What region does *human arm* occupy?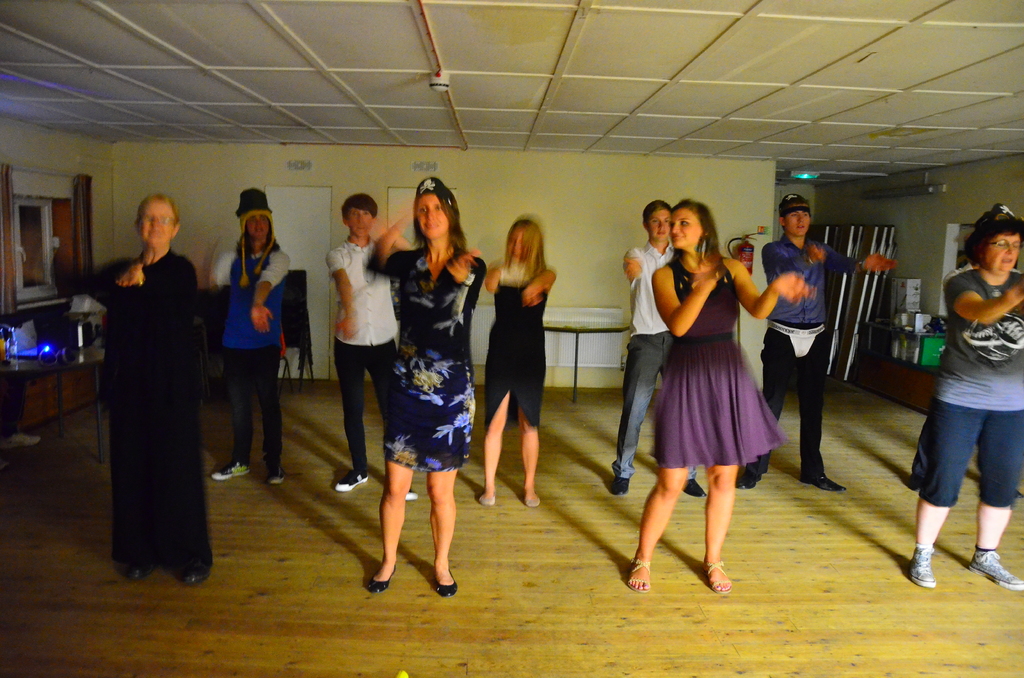
209 252 231 287.
